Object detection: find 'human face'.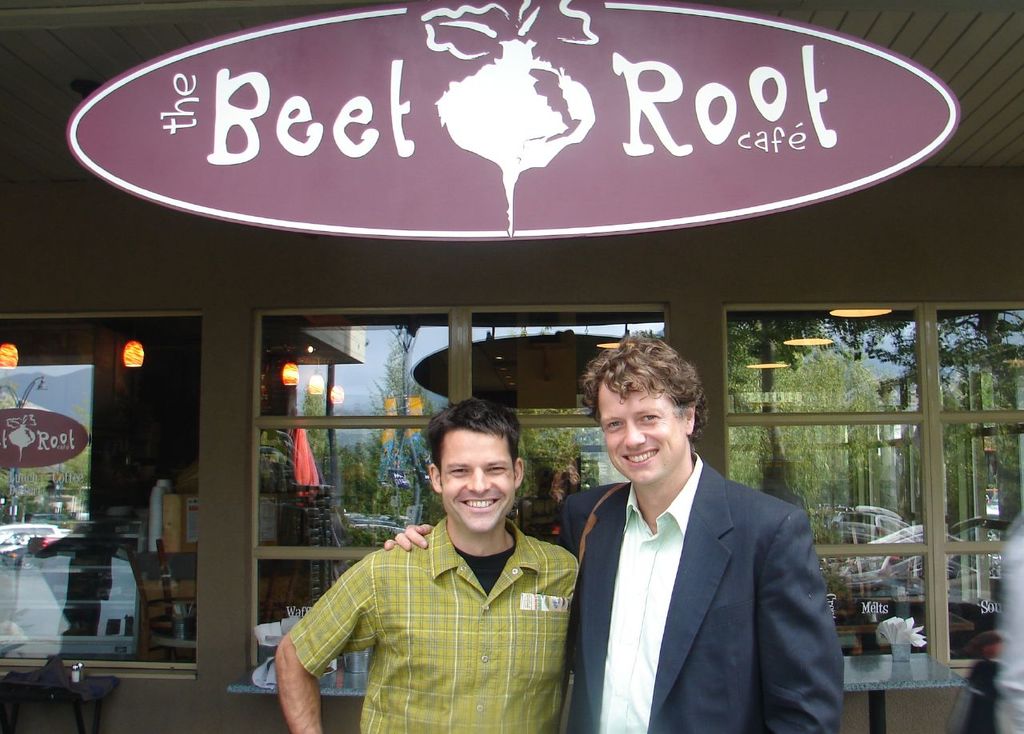
crop(597, 383, 683, 485).
